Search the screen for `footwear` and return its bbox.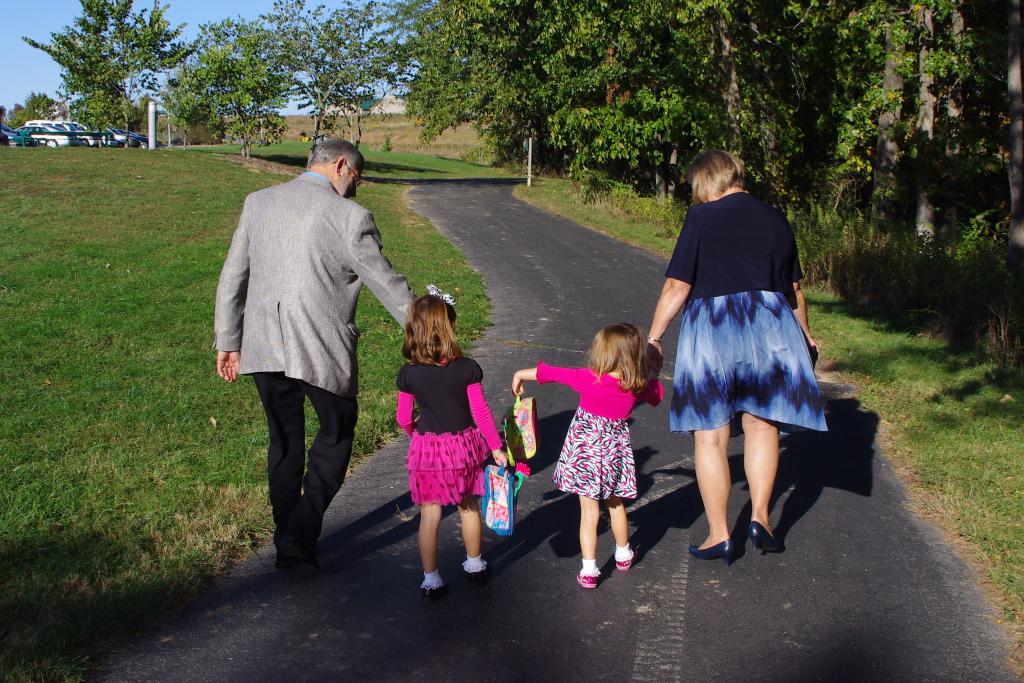
Found: [left=691, top=539, right=735, bottom=567].
